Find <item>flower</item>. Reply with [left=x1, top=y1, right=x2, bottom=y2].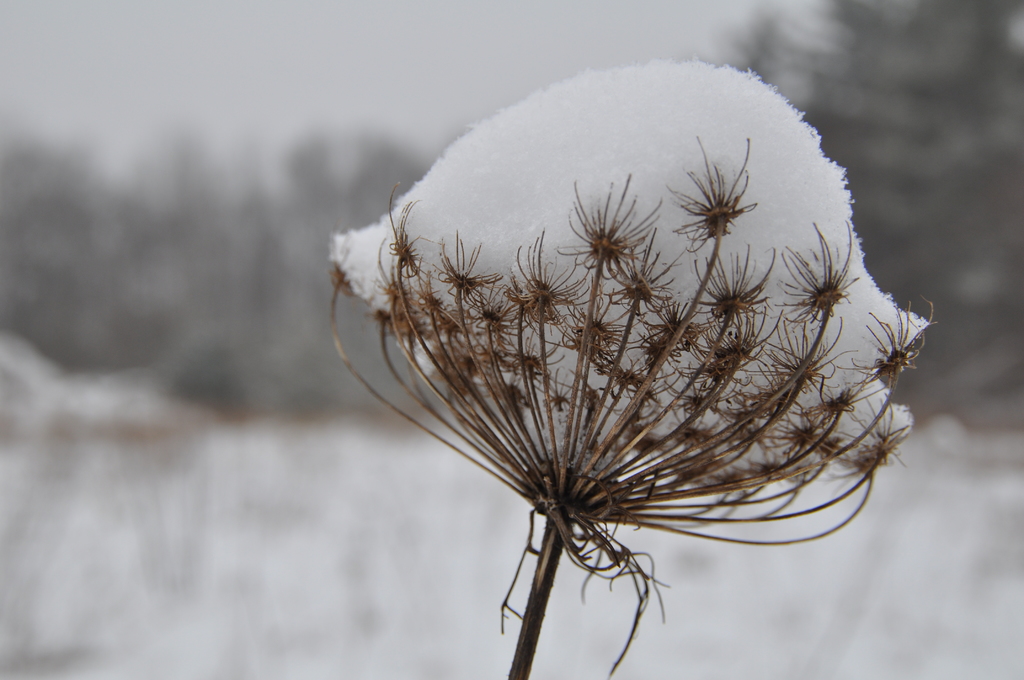
[left=324, top=53, right=937, bottom=624].
